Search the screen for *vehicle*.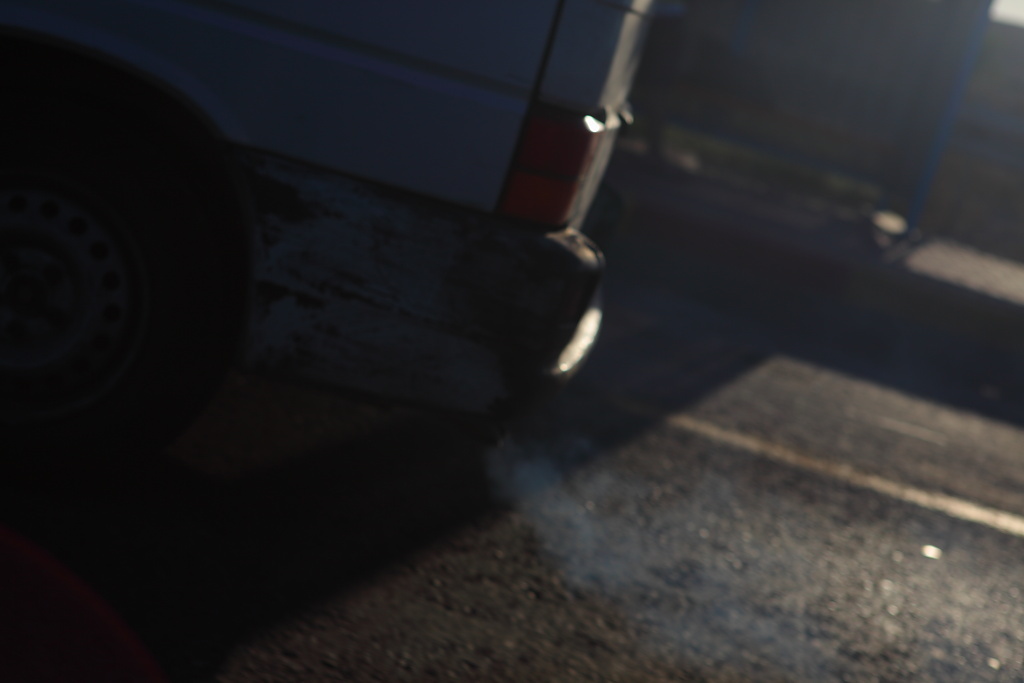
Found at select_region(0, 0, 664, 421).
